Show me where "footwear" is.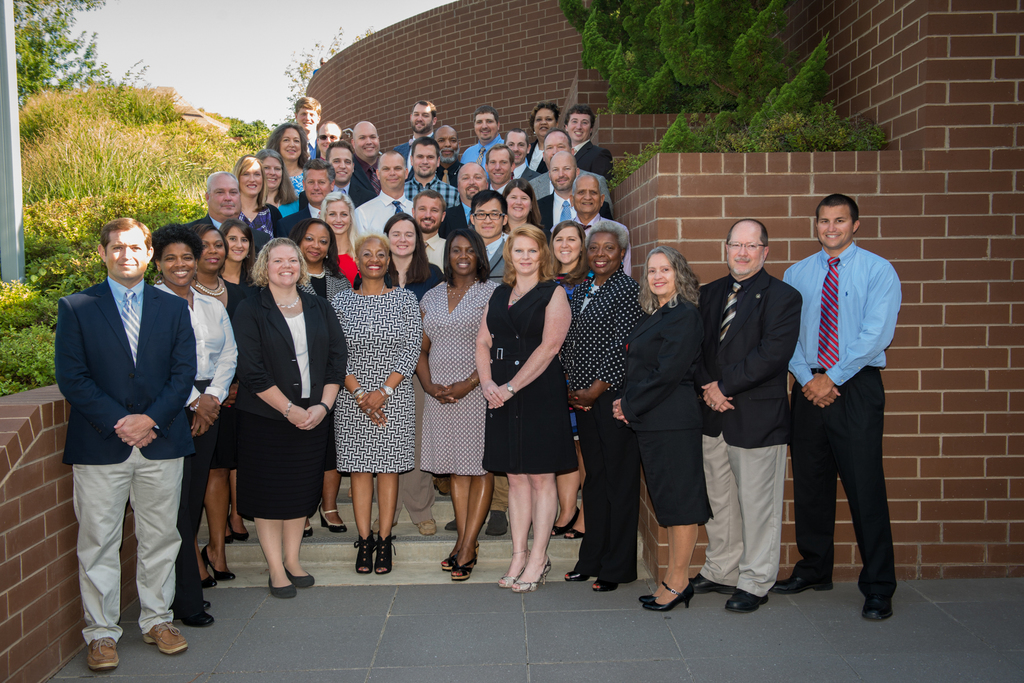
"footwear" is at x1=499 y1=550 x2=524 y2=586.
